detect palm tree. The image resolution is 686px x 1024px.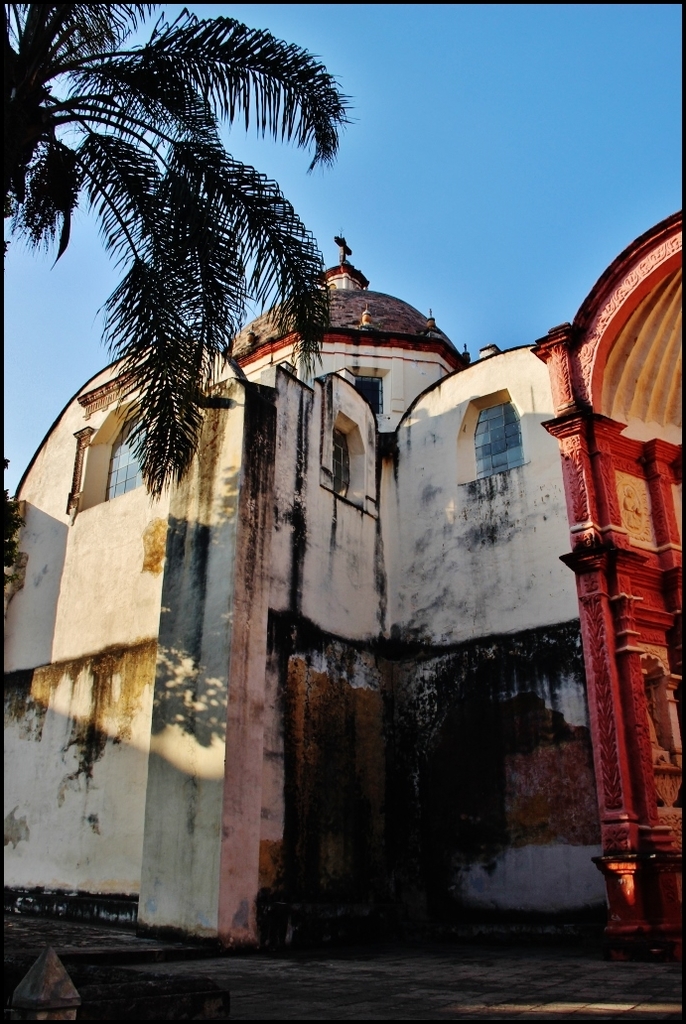
[x1=48, y1=26, x2=313, y2=584].
